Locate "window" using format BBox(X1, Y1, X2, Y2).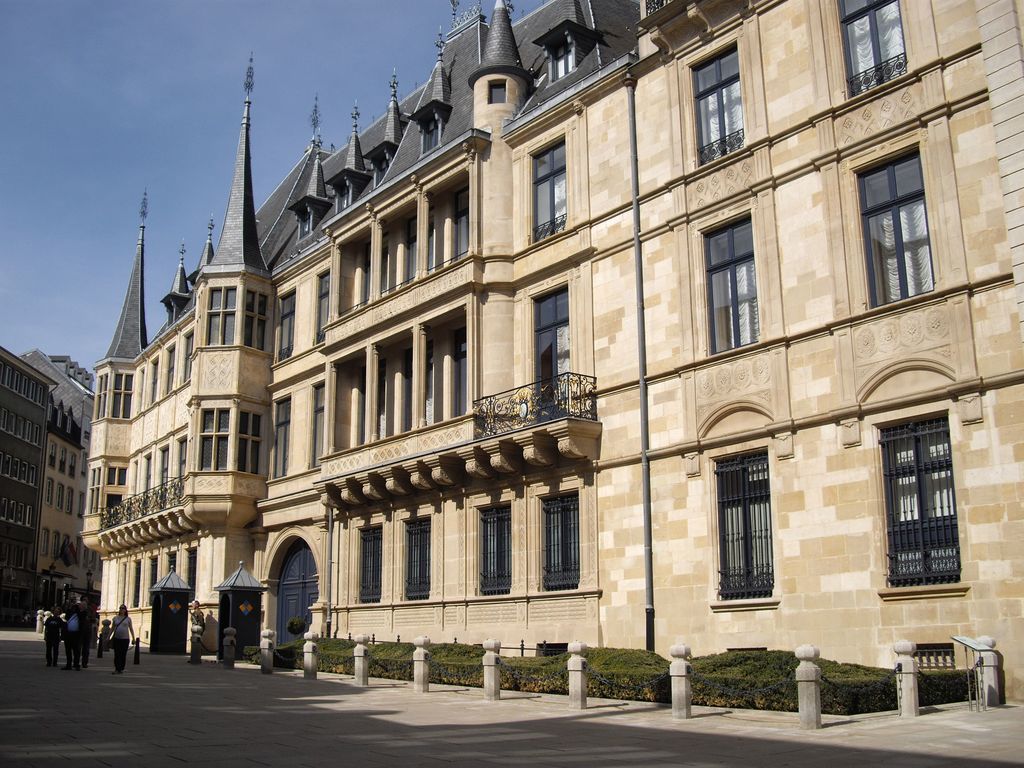
BBox(163, 552, 179, 575).
